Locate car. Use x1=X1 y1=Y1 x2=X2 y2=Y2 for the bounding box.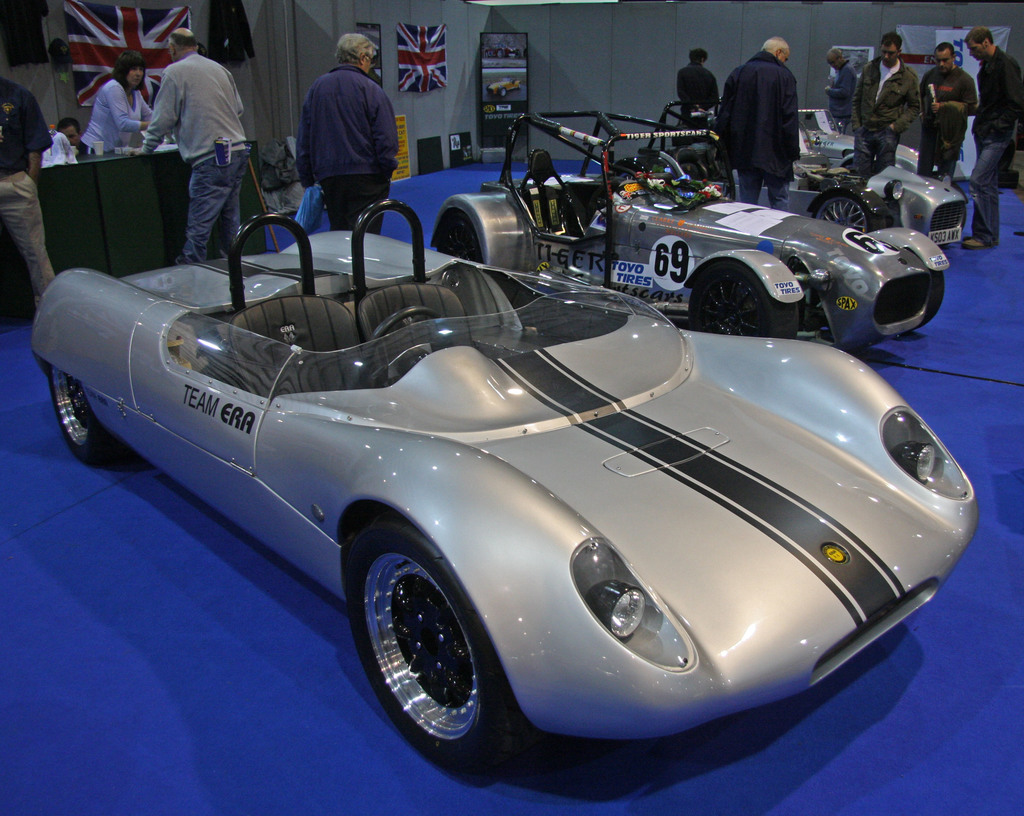
x1=30 y1=210 x2=980 y2=785.
